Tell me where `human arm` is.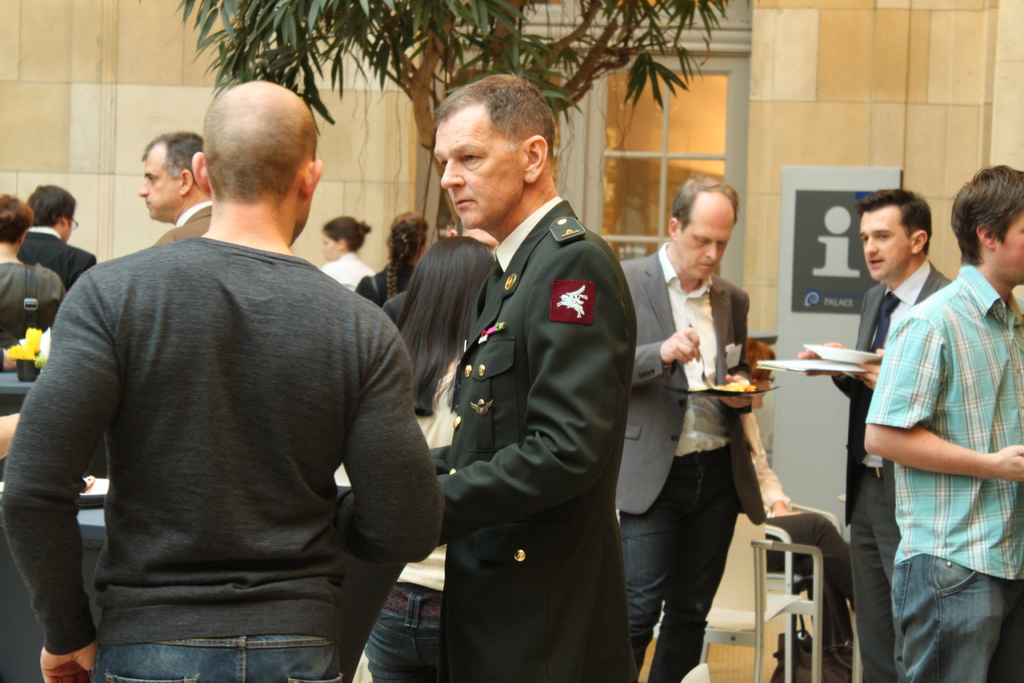
`human arm` is at bbox(630, 320, 708, 377).
